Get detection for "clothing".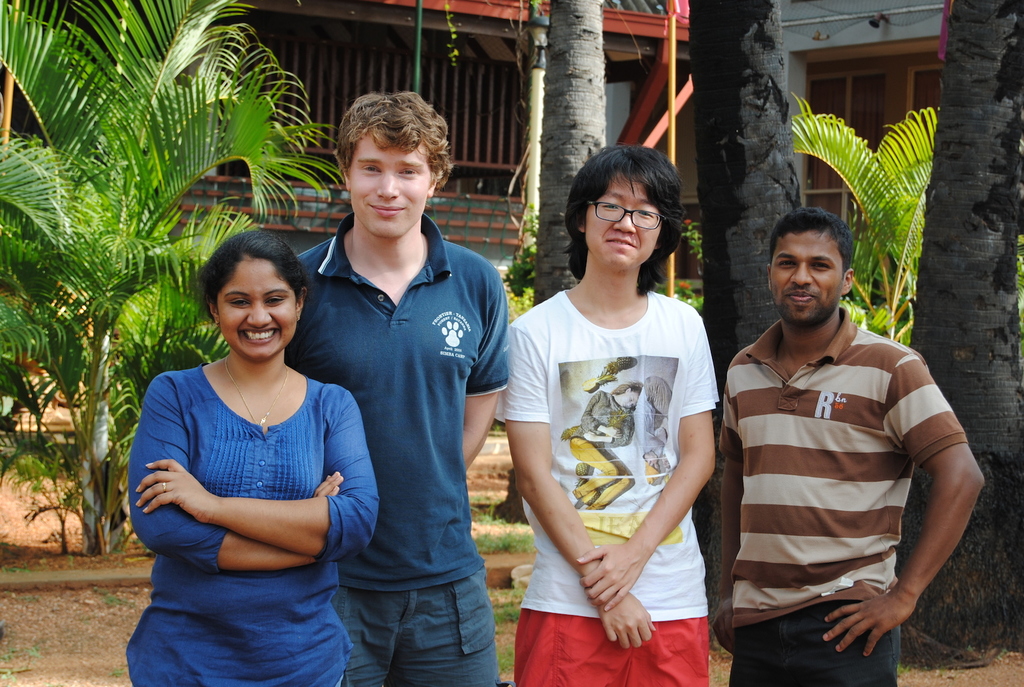
Detection: [289,209,511,686].
